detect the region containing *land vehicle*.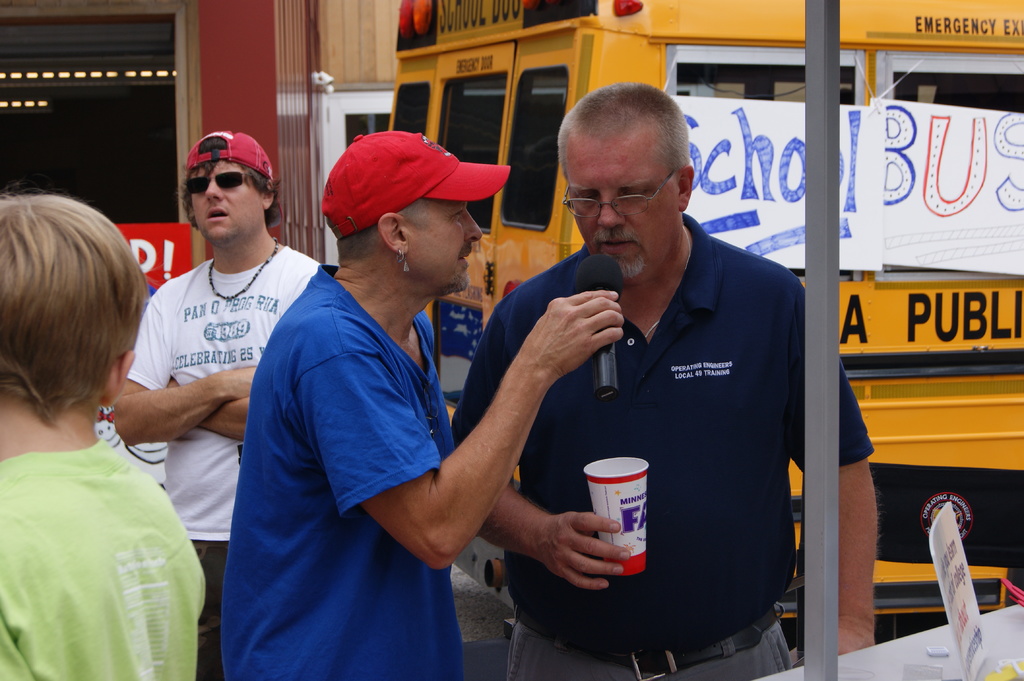
region(383, 0, 1023, 669).
